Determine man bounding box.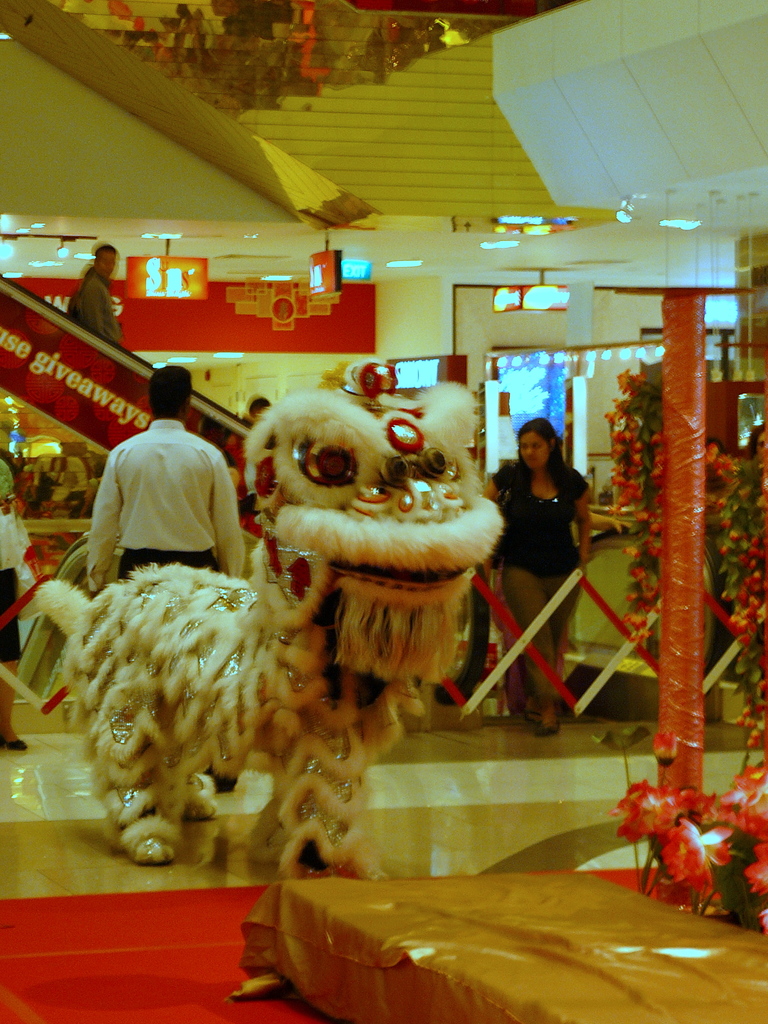
Determined: <bbox>76, 365, 266, 616</bbox>.
